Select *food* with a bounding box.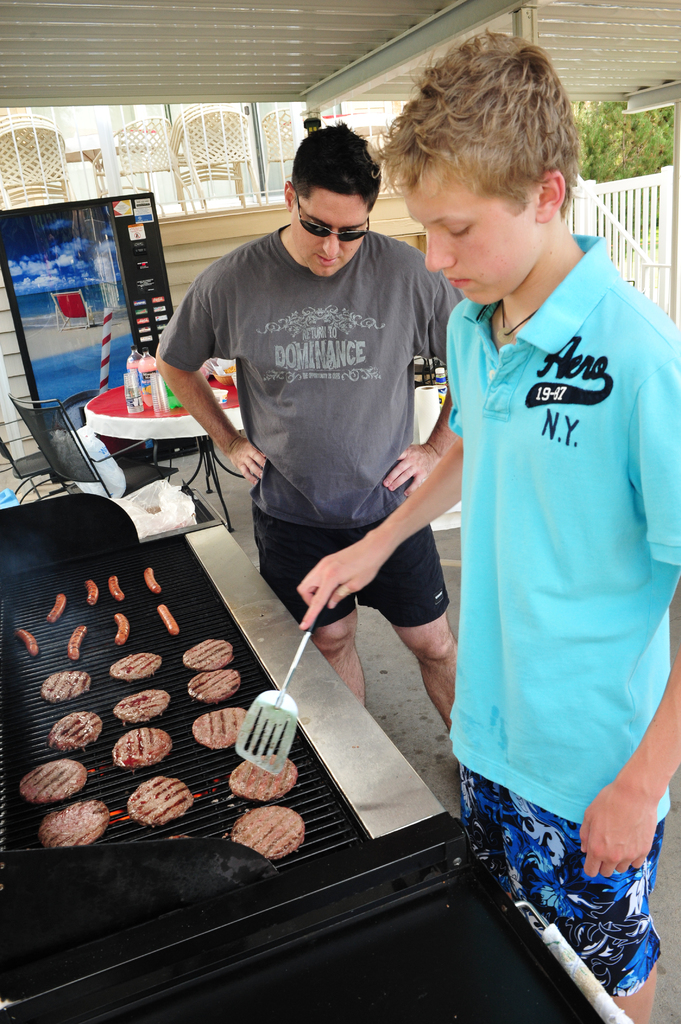
pyautogui.locateOnScreen(46, 709, 102, 753).
